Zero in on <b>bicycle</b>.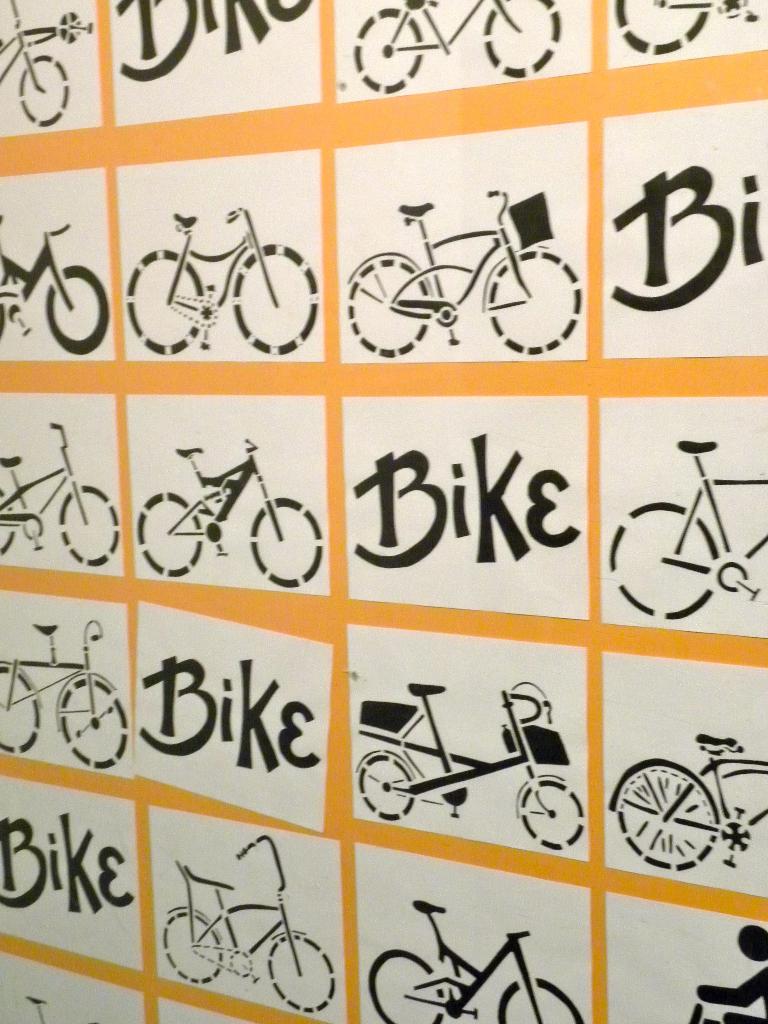
Zeroed in: [x1=0, y1=618, x2=128, y2=769].
